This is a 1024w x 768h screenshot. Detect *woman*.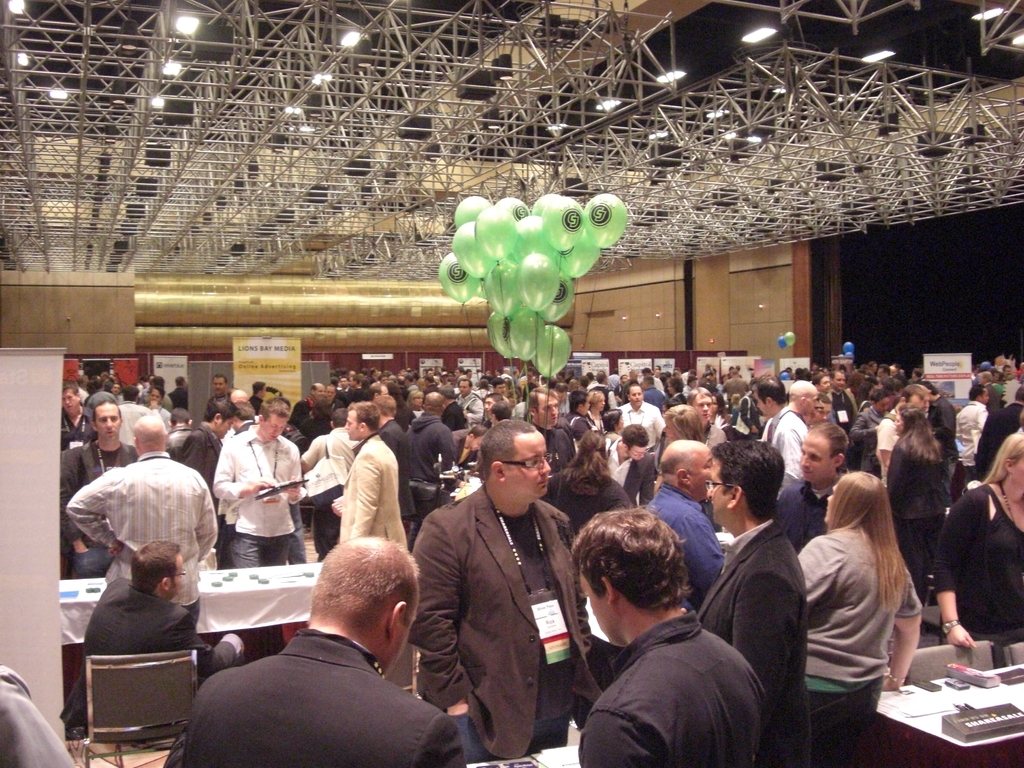
locate(406, 388, 424, 413).
